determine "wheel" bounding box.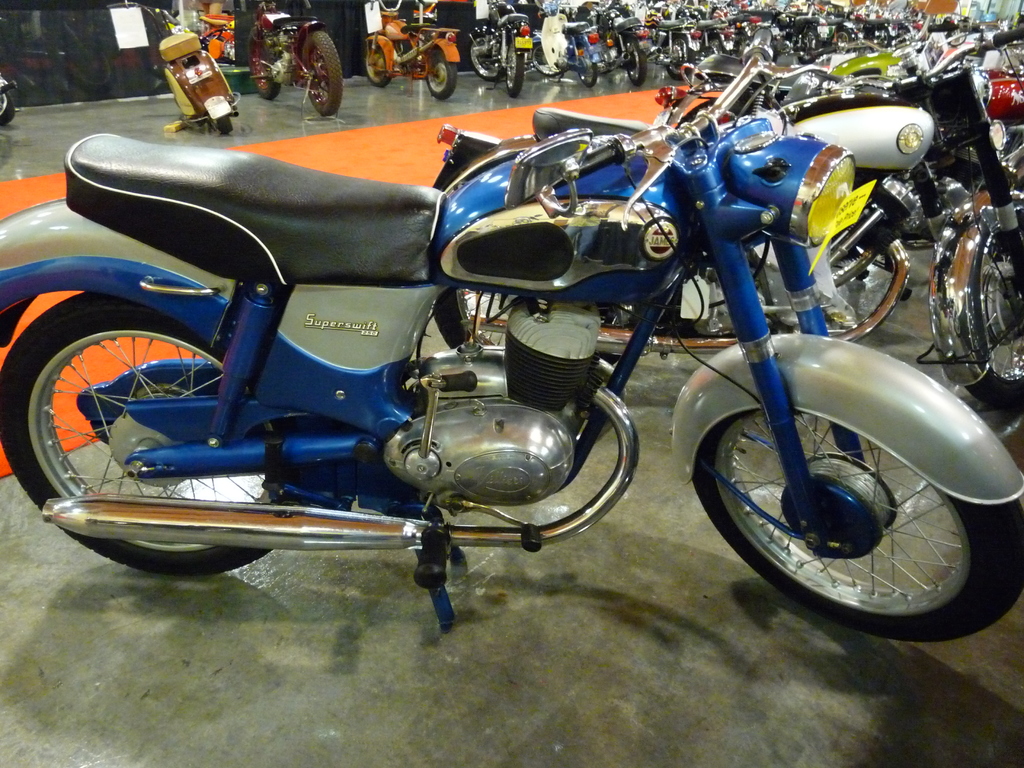
Determined: l=873, t=25, r=892, b=46.
